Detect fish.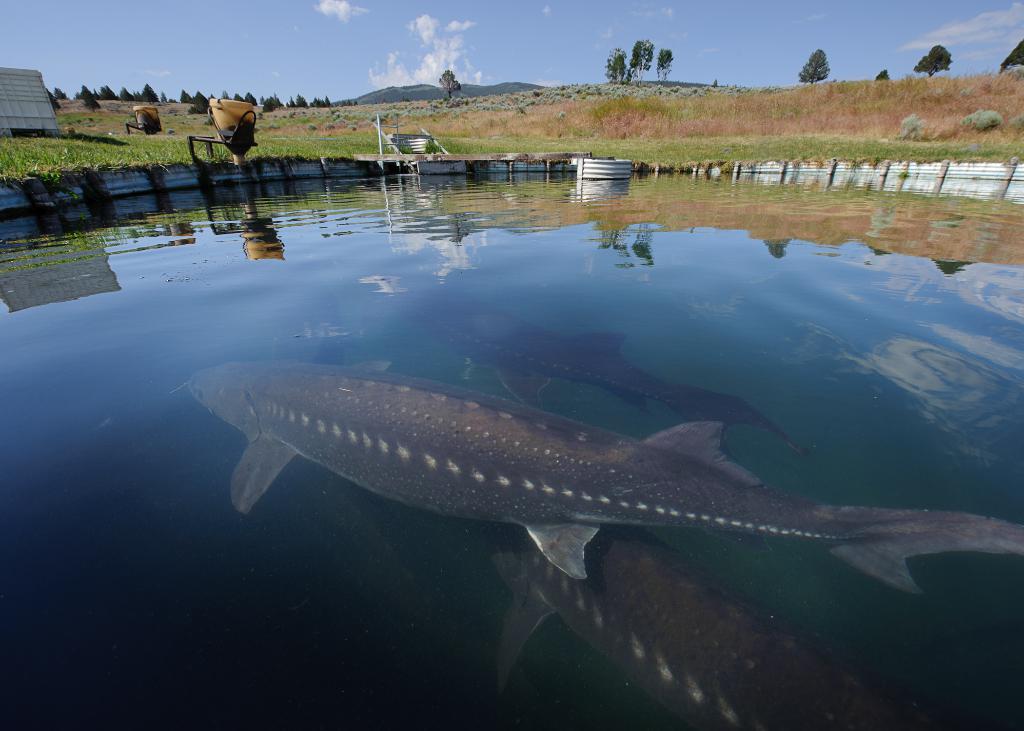
Detected at <box>122,343,943,603</box>.
